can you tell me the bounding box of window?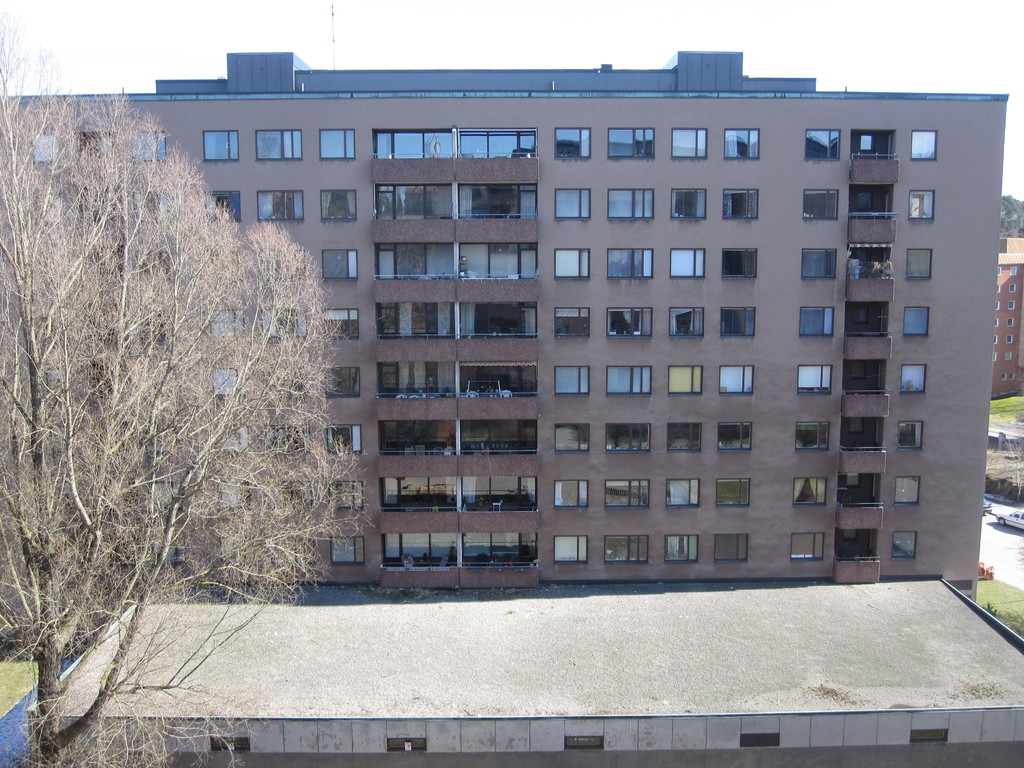
212:365:244:398.
